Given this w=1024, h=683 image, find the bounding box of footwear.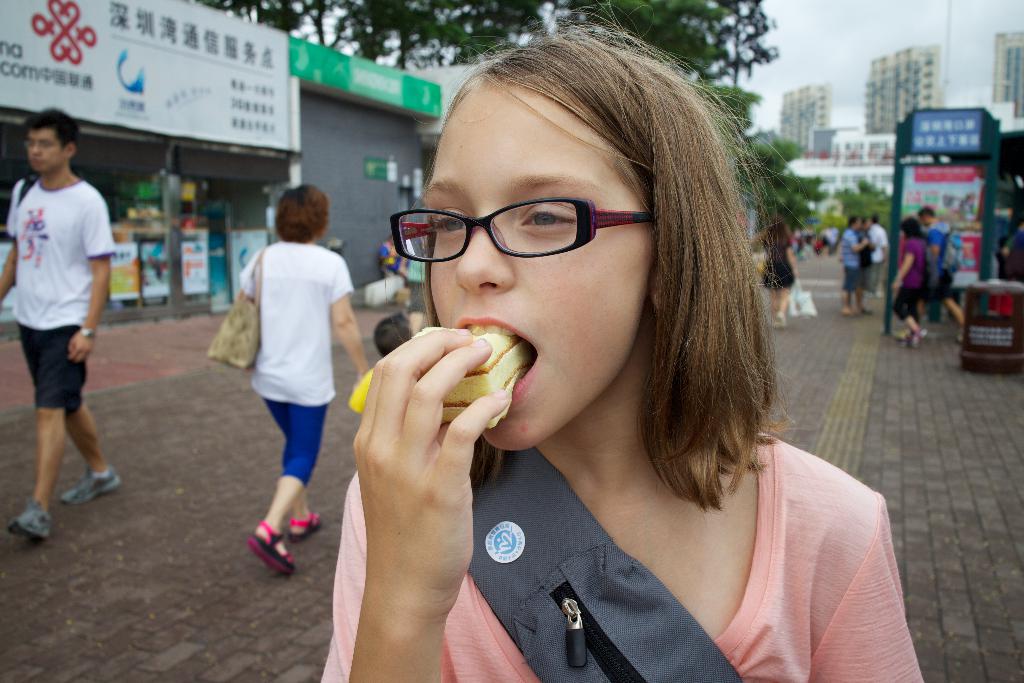
locate(4, 497, 58, 541).
